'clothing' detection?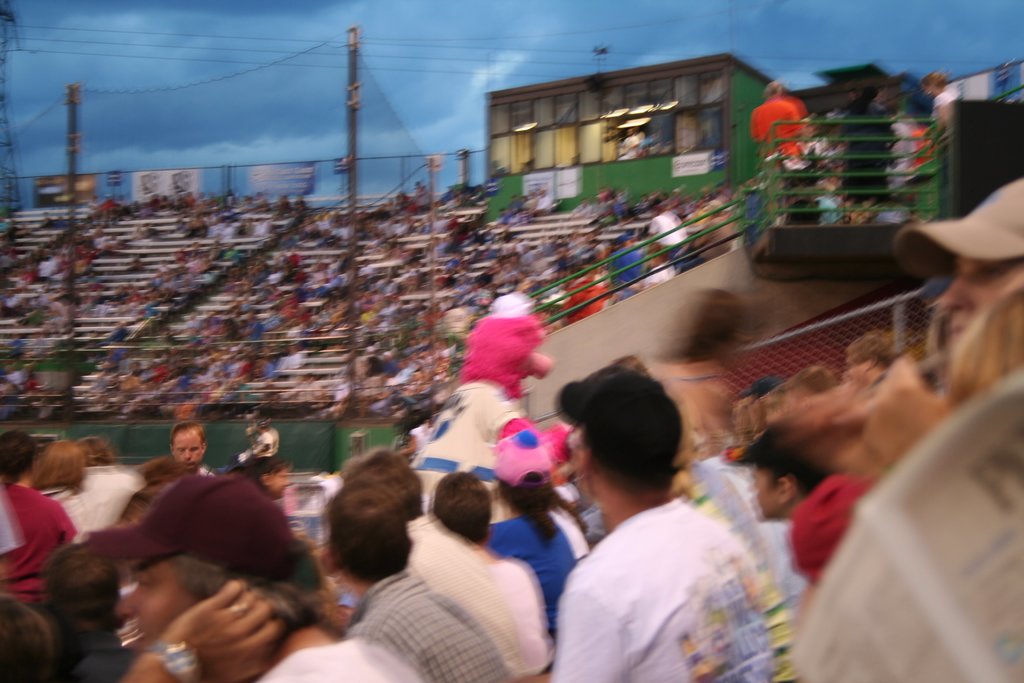
837,103,892,194
